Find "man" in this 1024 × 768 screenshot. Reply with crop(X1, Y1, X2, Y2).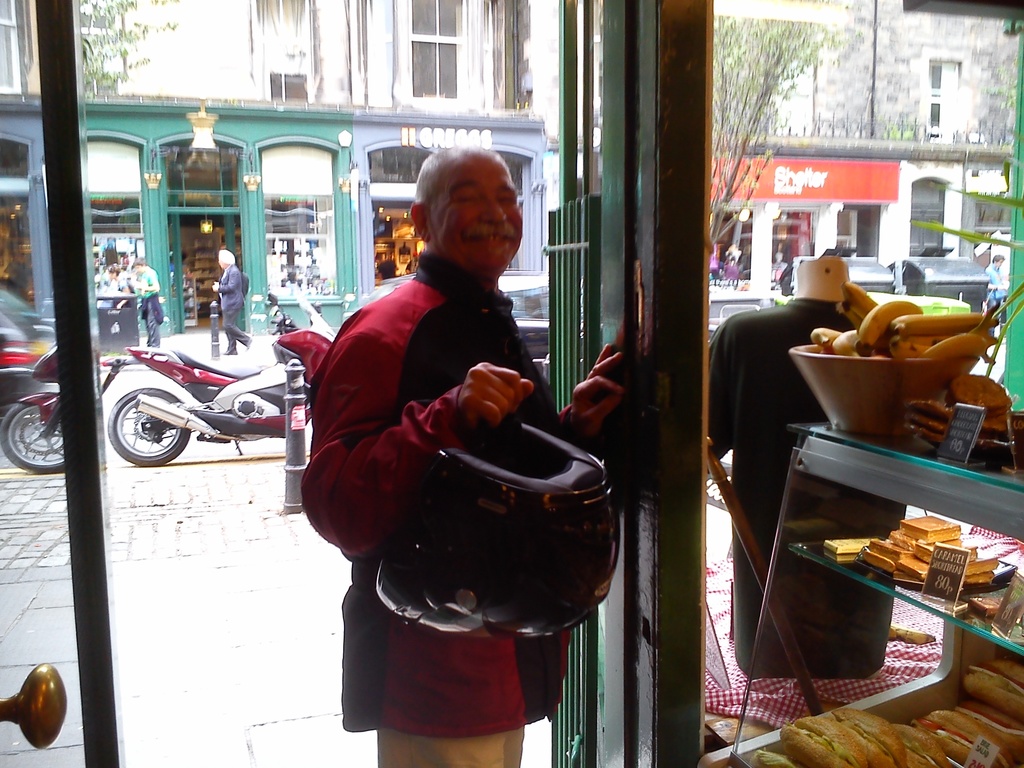
crop(303, 147, 623, 764).
